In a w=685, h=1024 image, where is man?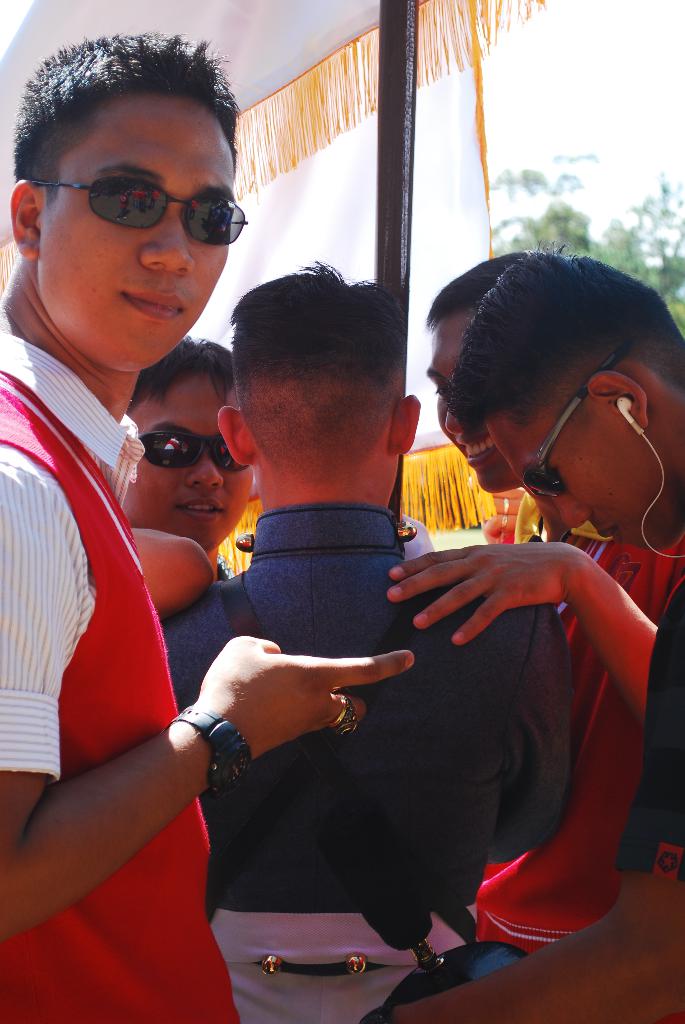
(left=164, top=260, right=573, bottom=1023).
